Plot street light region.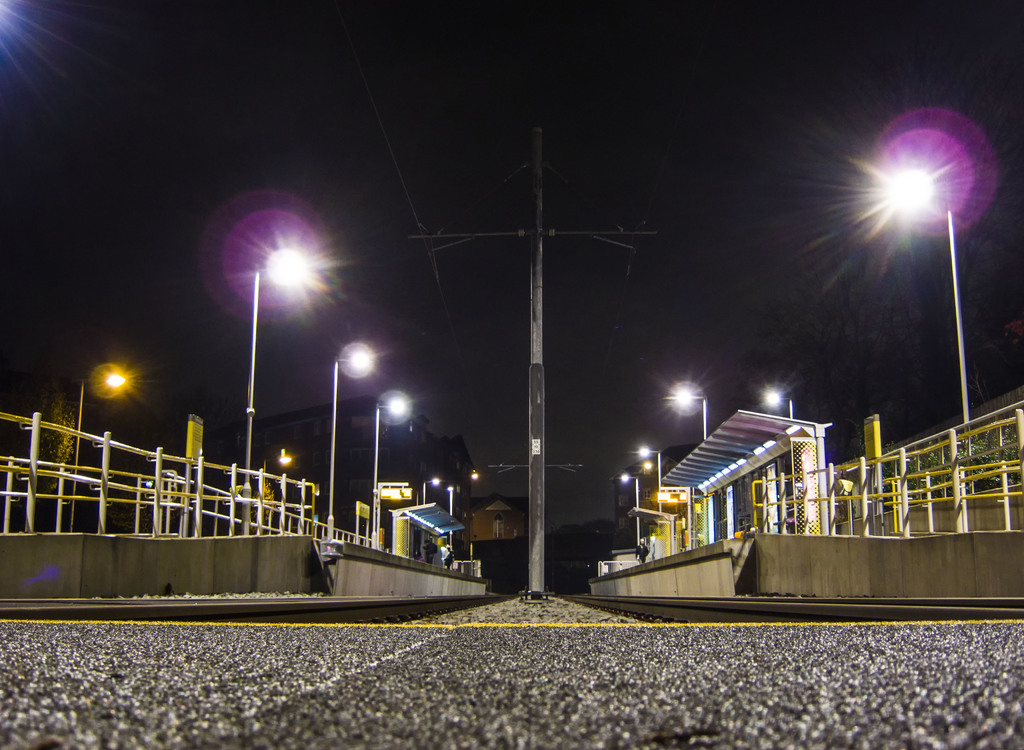
Plotted at {"left": 68, "top": 369, "right": 129, "bottom": 536}.
